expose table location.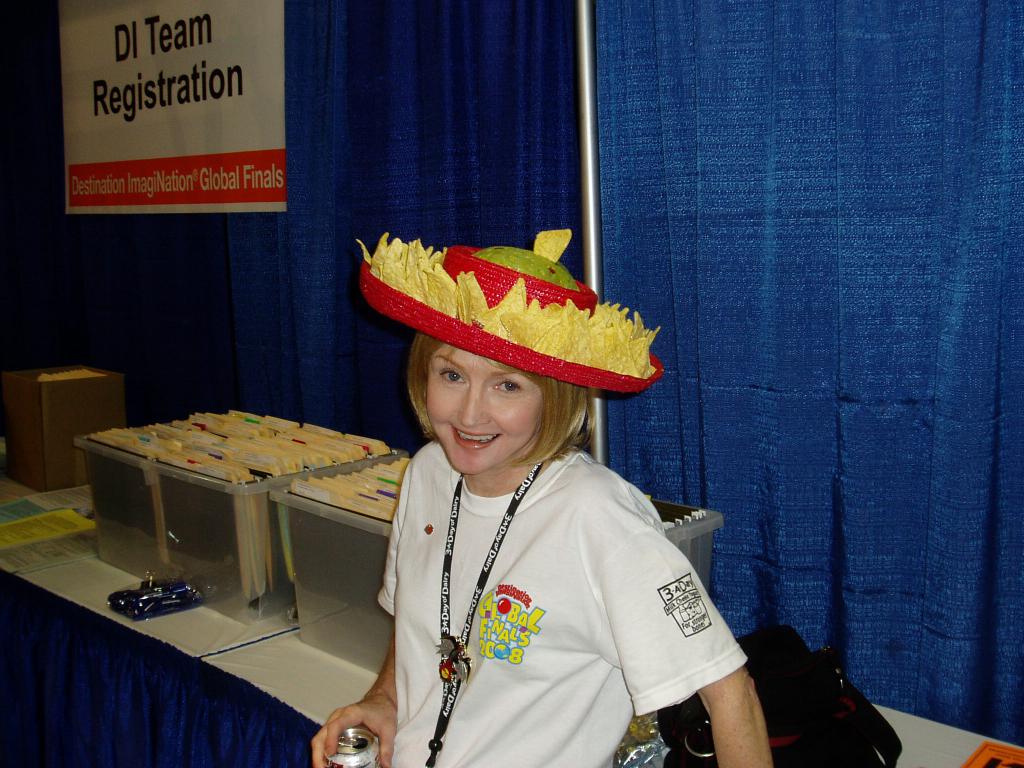
Exposed at bbox=(72, 410, 404, 611).
